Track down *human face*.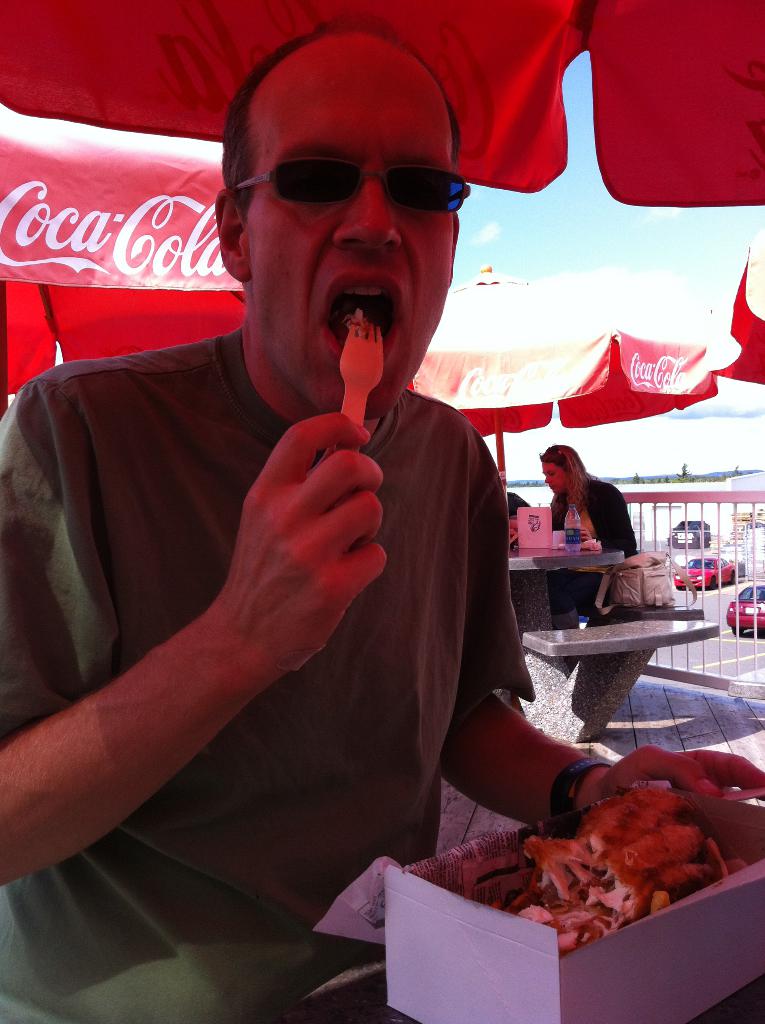
Tracked to 250 53 448 420.
